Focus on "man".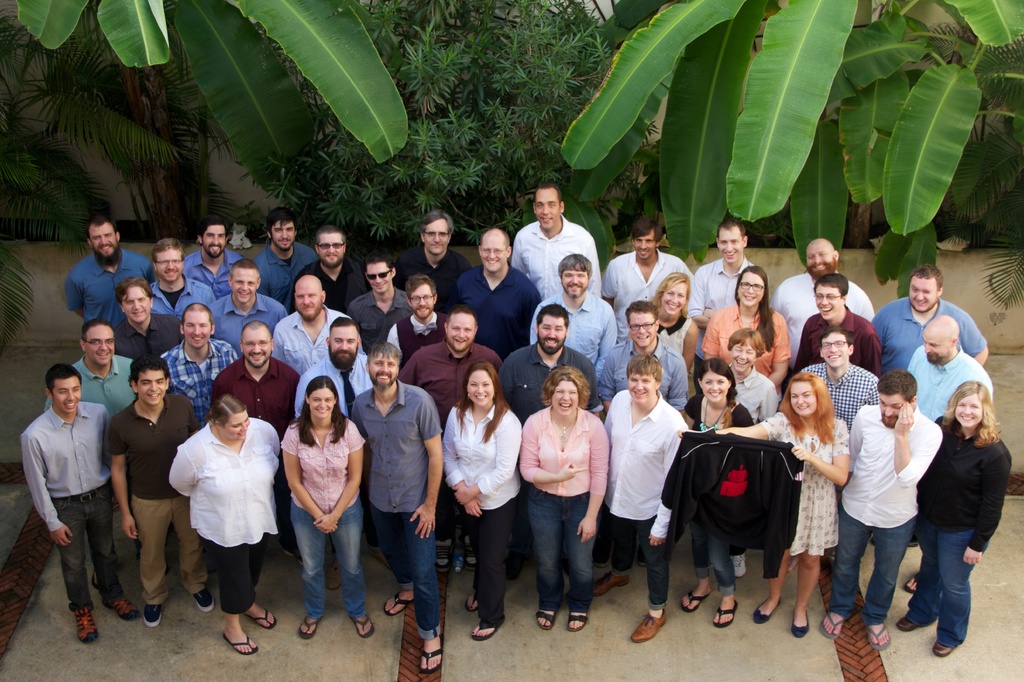
Focused at x1=148, y1=302, x2=241, y2=399.
